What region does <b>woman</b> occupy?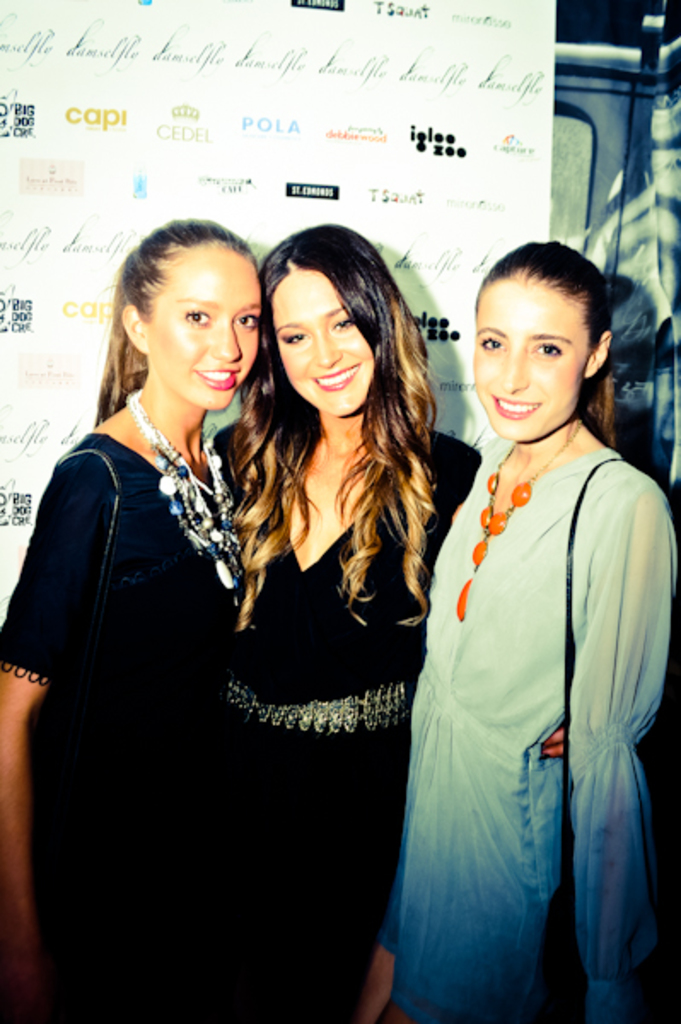
406 232 679 1019.
